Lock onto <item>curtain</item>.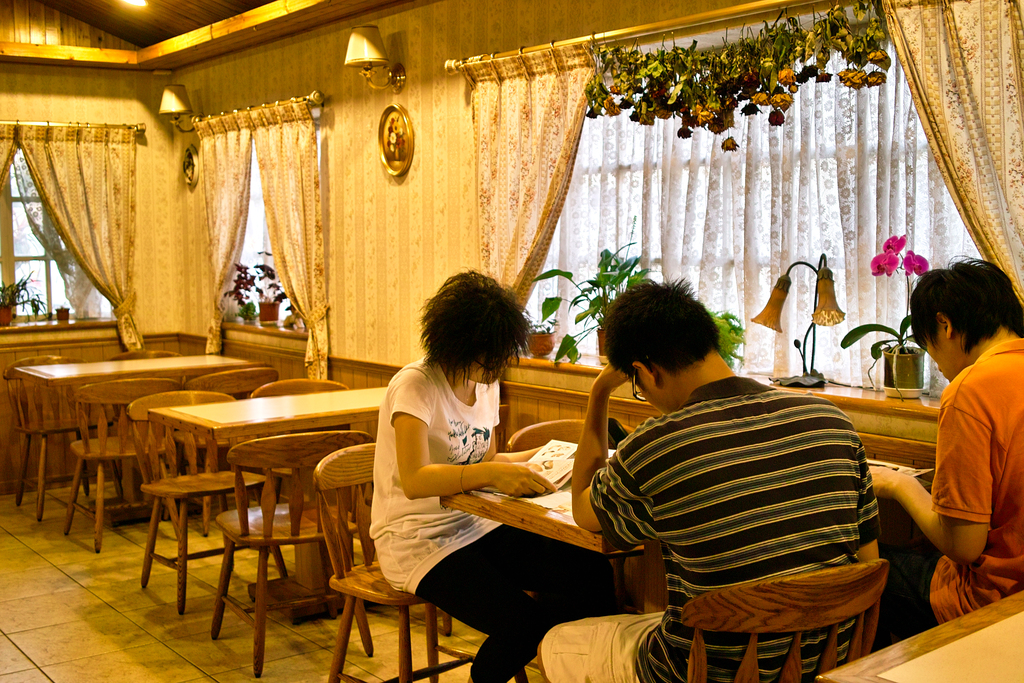
Locked: pyautogui.locateOnScreen(244, 101, 323, 384).
